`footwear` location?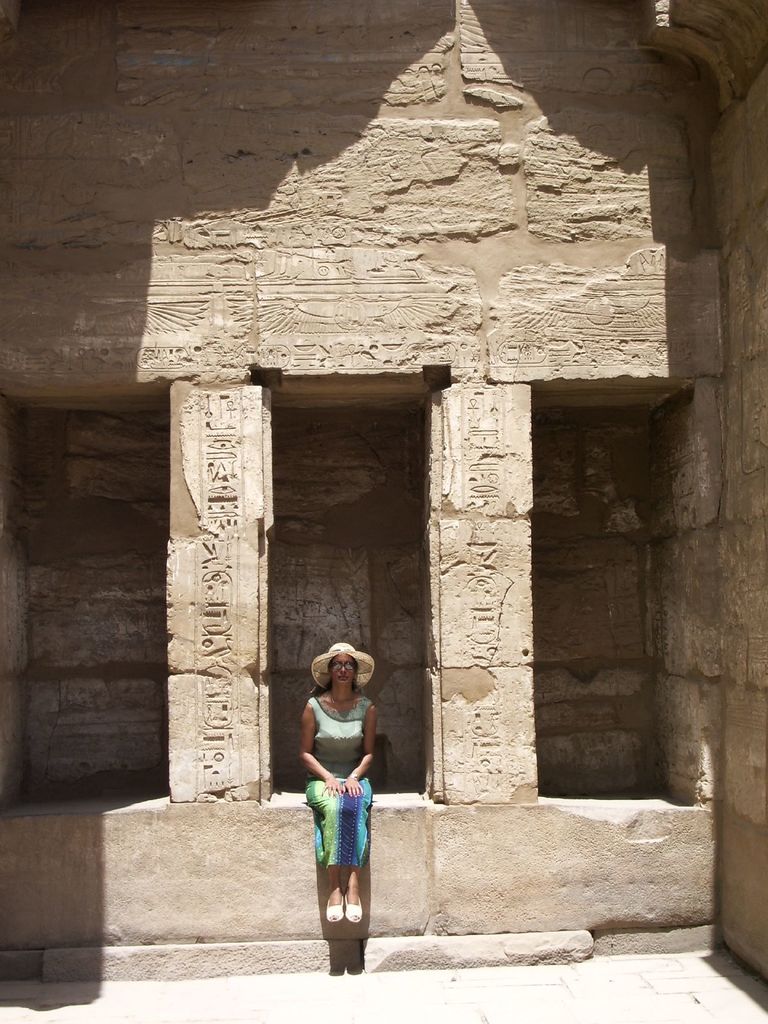
box=[344, 886, 363, 921]
